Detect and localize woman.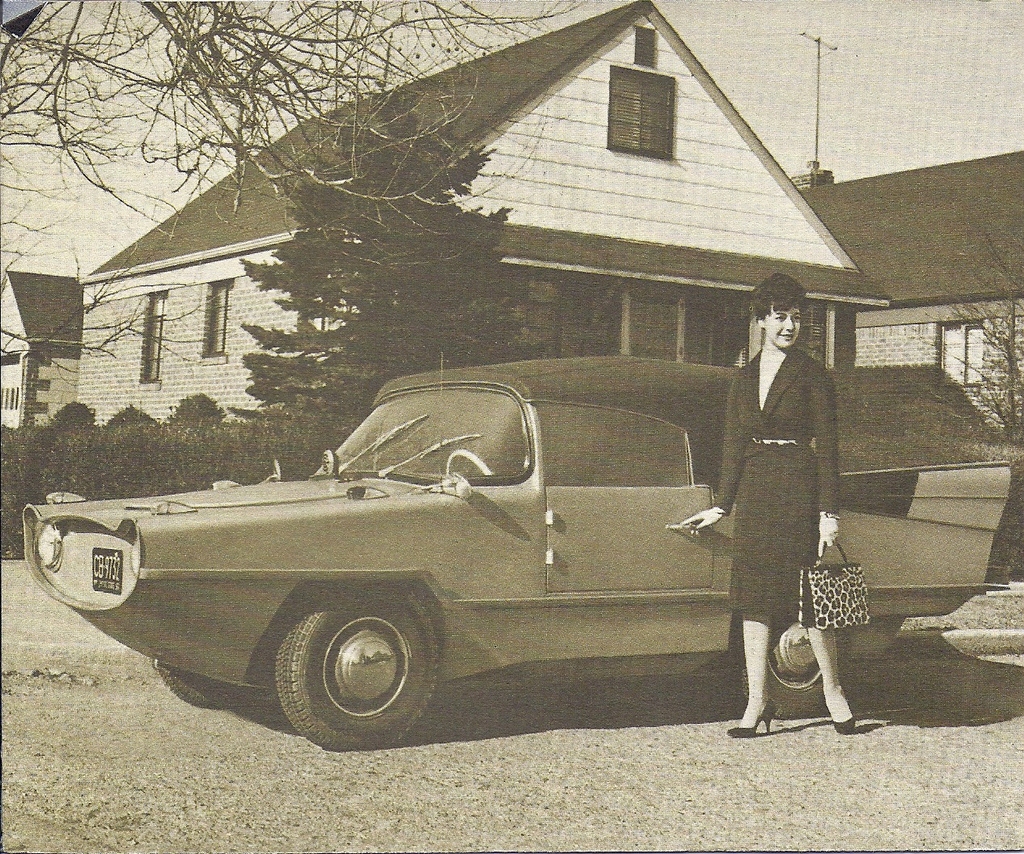
Localized at left=685, top=276, right=859, bottom=742.
